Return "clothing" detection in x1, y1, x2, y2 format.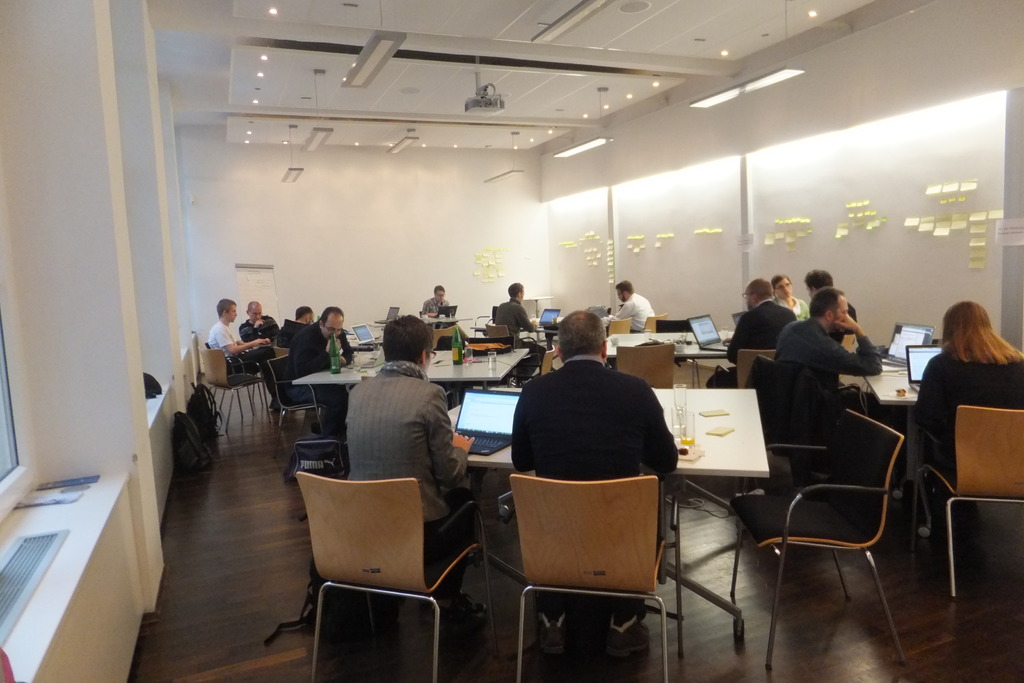
783, 306, 887, 444.
